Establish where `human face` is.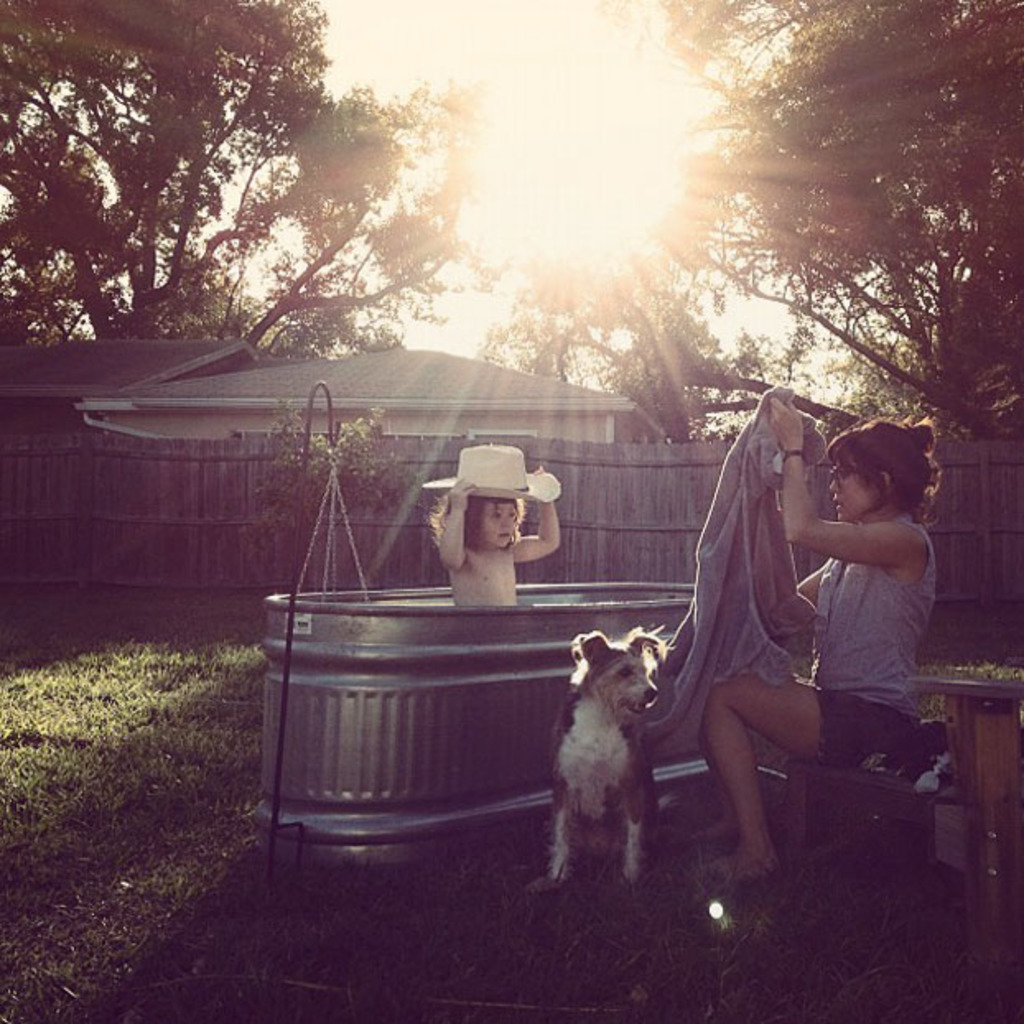
Established at 831 448 877 522.
